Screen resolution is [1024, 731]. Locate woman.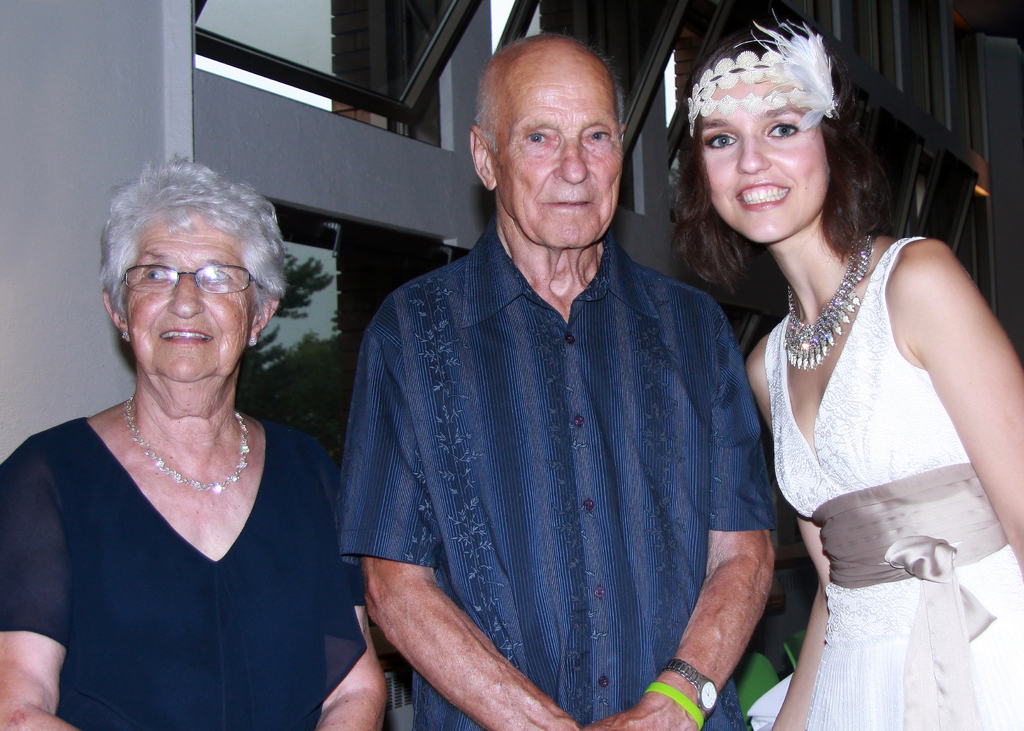
[666, 22, 1023, 730].
